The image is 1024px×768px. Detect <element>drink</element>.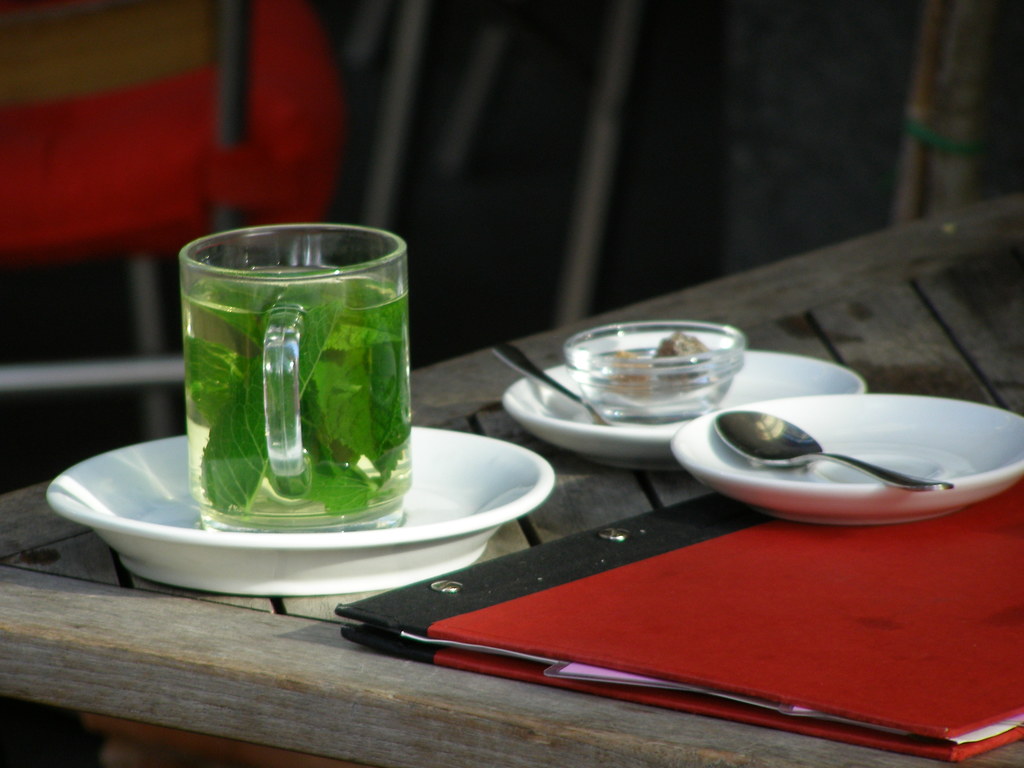
Detection: crop(184, 202, 428, 538).
